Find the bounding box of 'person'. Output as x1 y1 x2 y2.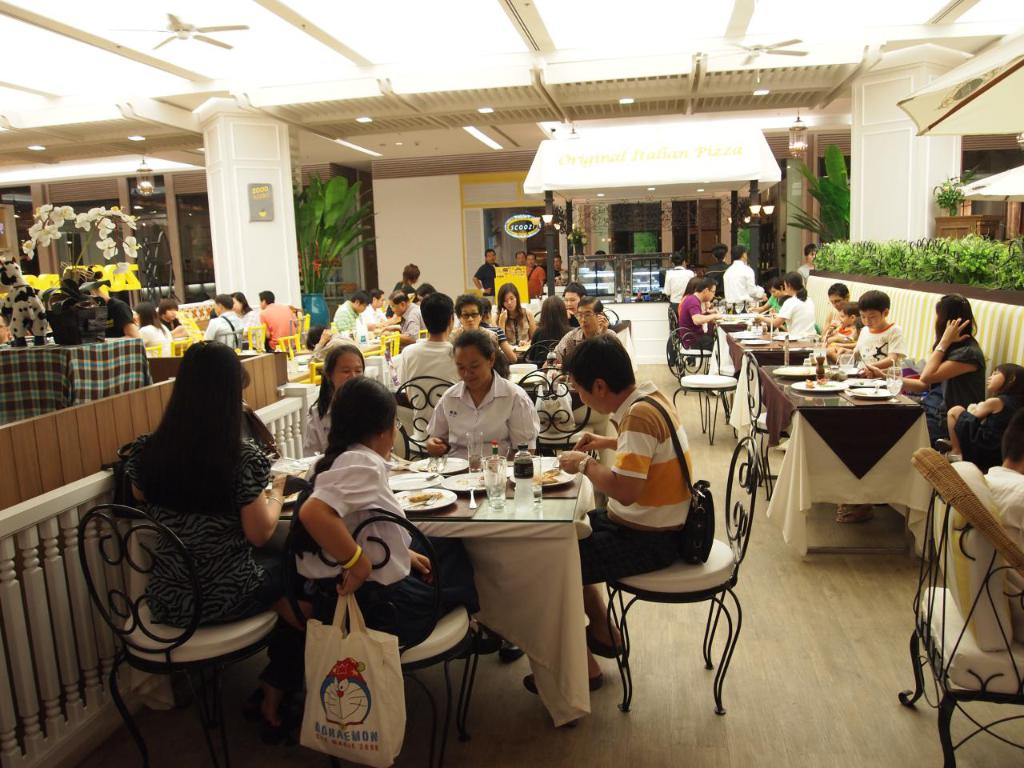
550 280 594 326.
